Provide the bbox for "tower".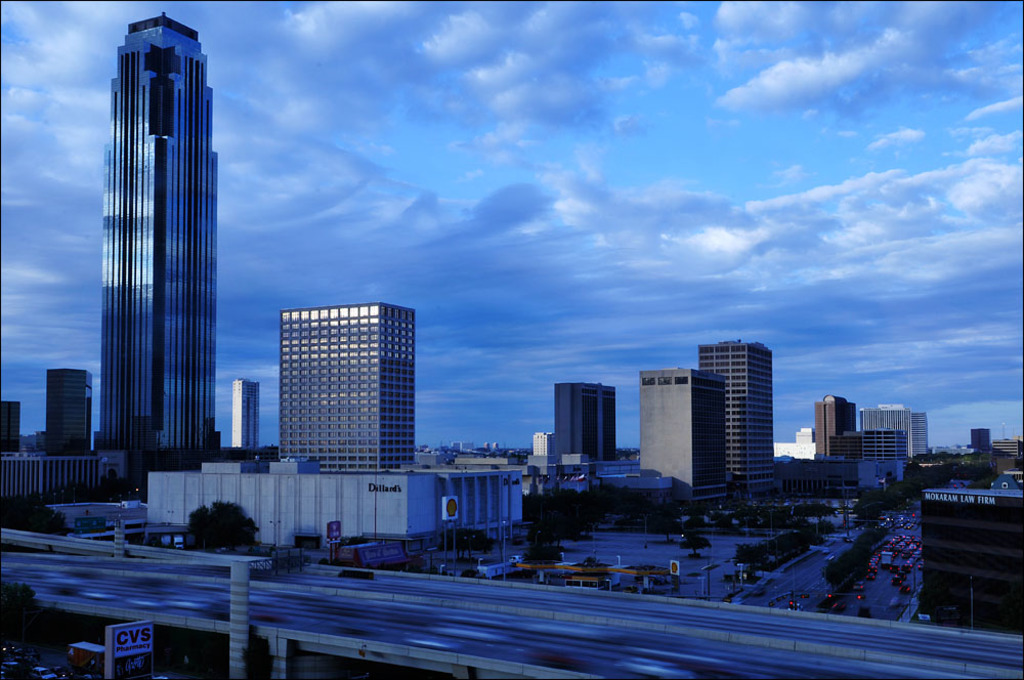
<region>816, 398, 856, 461</region>.
